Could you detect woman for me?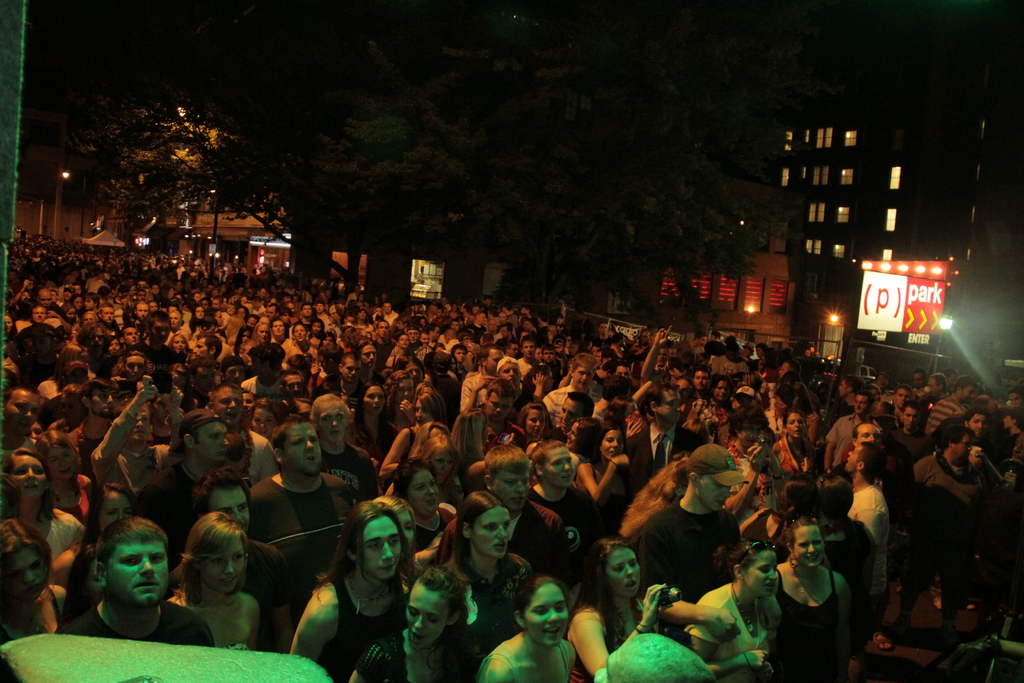
Detection result: x1=0 y1=514 x2=86 y2=657.
